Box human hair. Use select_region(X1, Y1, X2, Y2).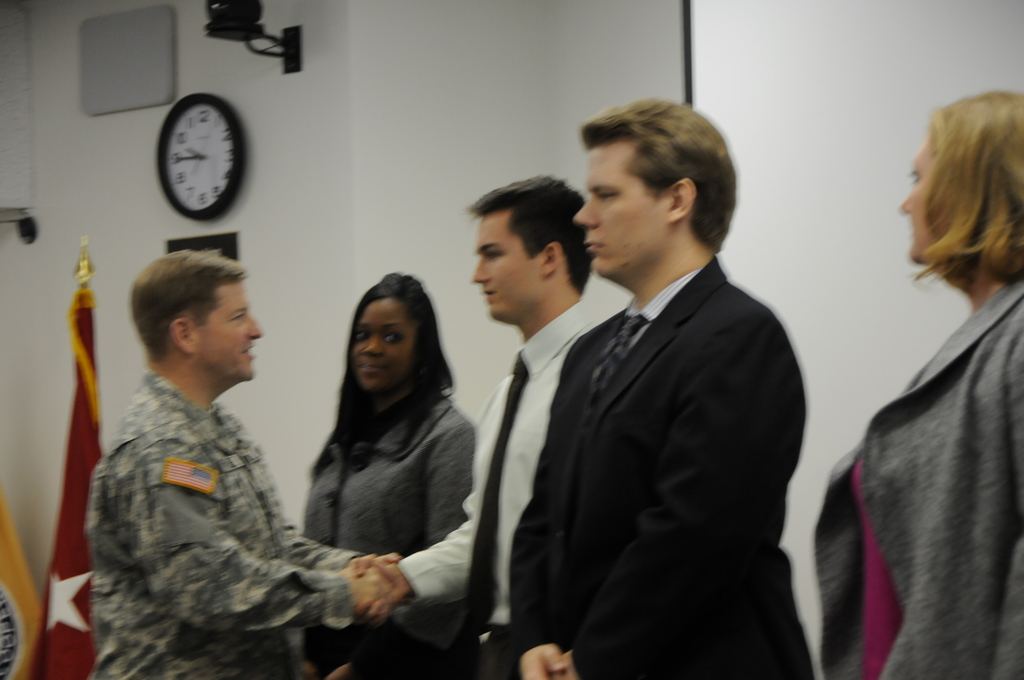
select_region(314, 270, 454, 477).
